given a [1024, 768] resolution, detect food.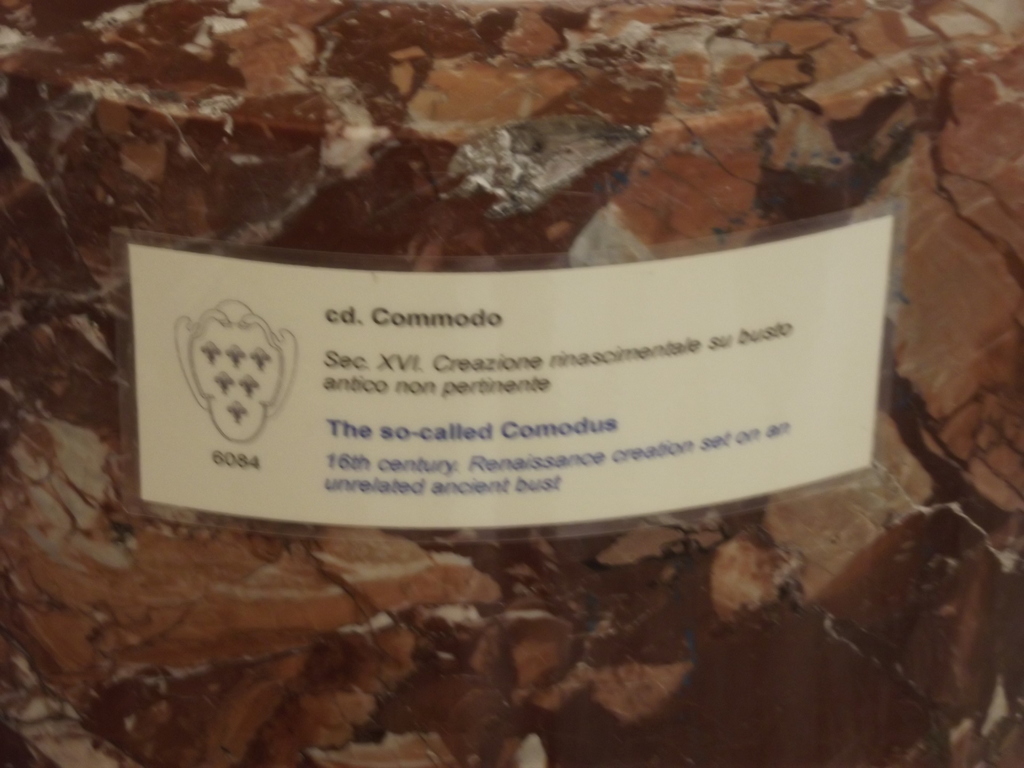
0/8/1023/767.
